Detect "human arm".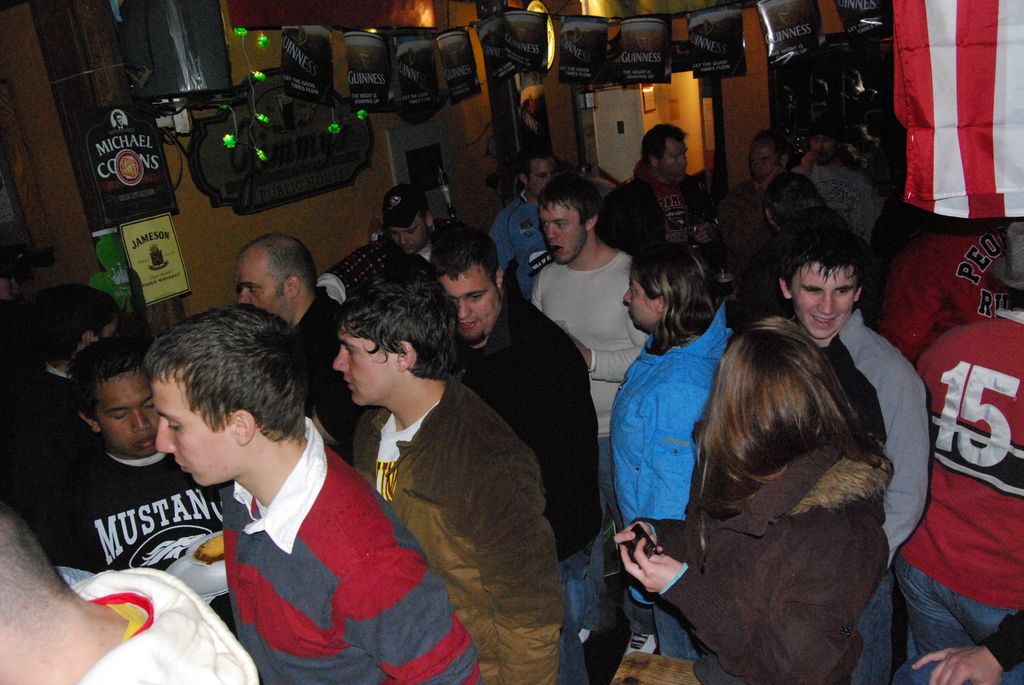
Detected at left=854, top=175, right=887, bottom=240.
